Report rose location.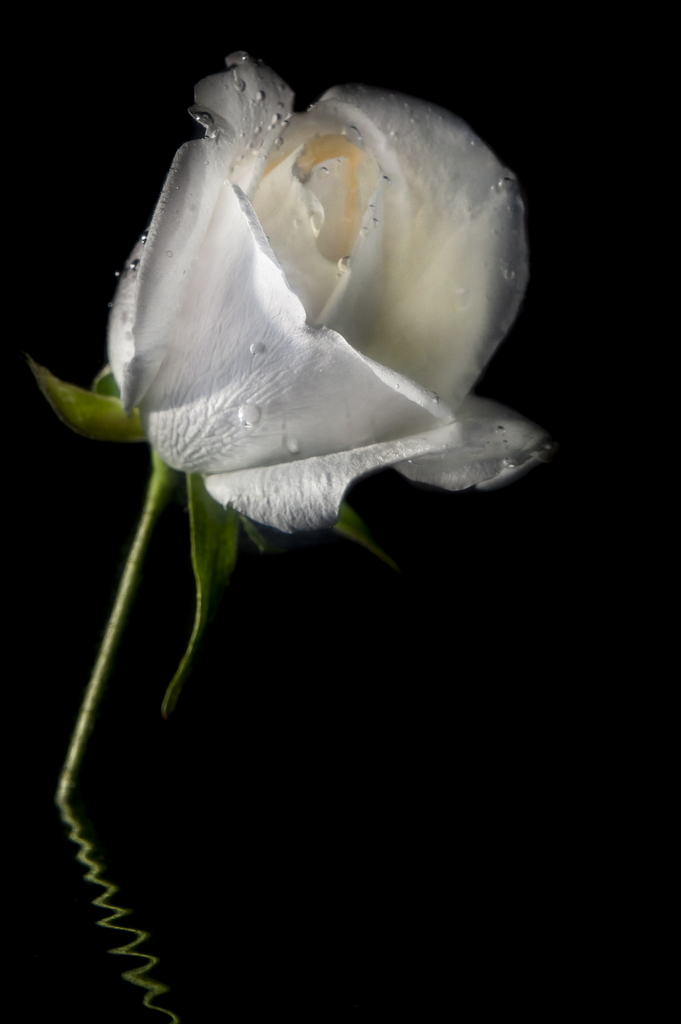
Report: 104:54:550:533.
